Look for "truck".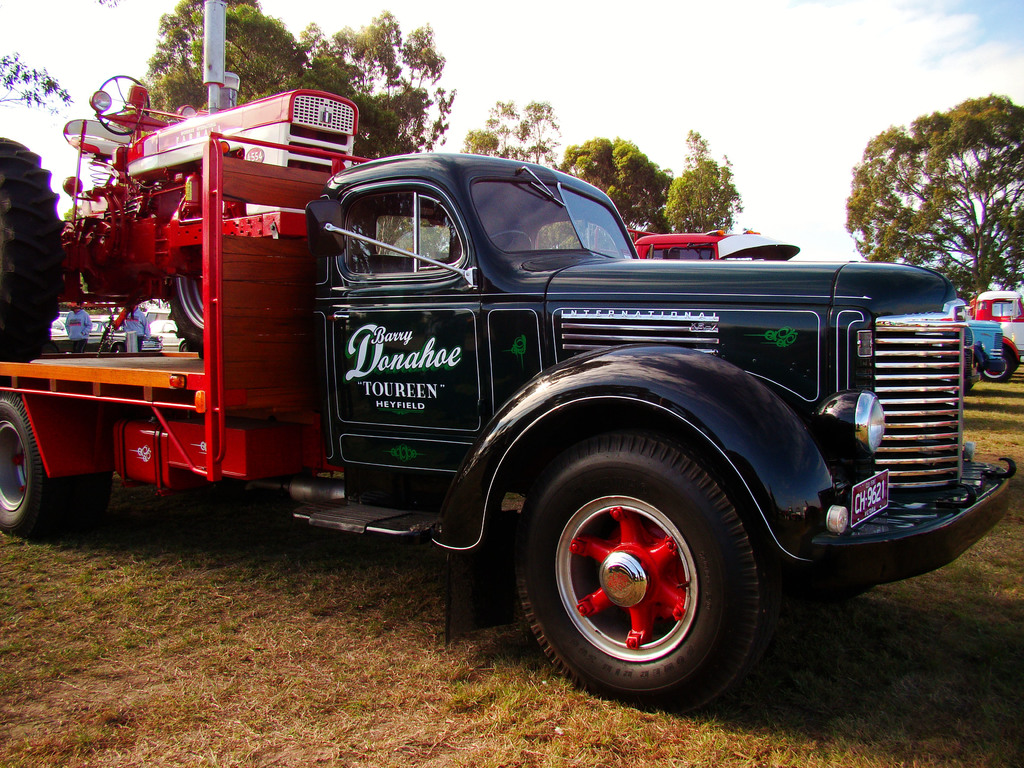
Found: (625,233,799,263).
